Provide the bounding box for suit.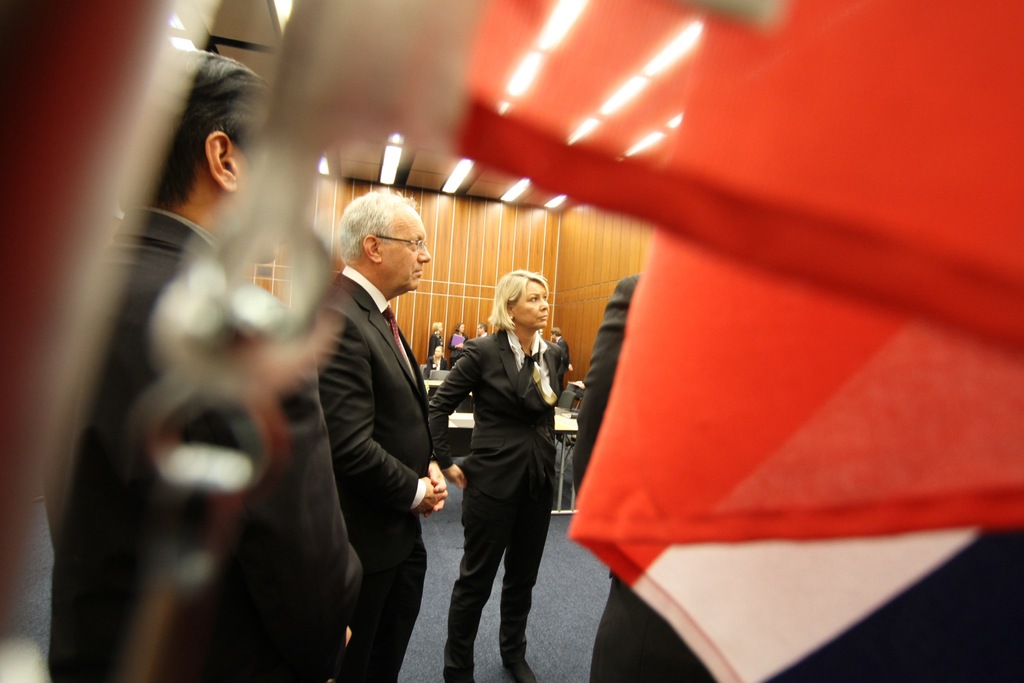
{"x1": 449, "y1": 333, "x2": 468, "y2": 356}.
